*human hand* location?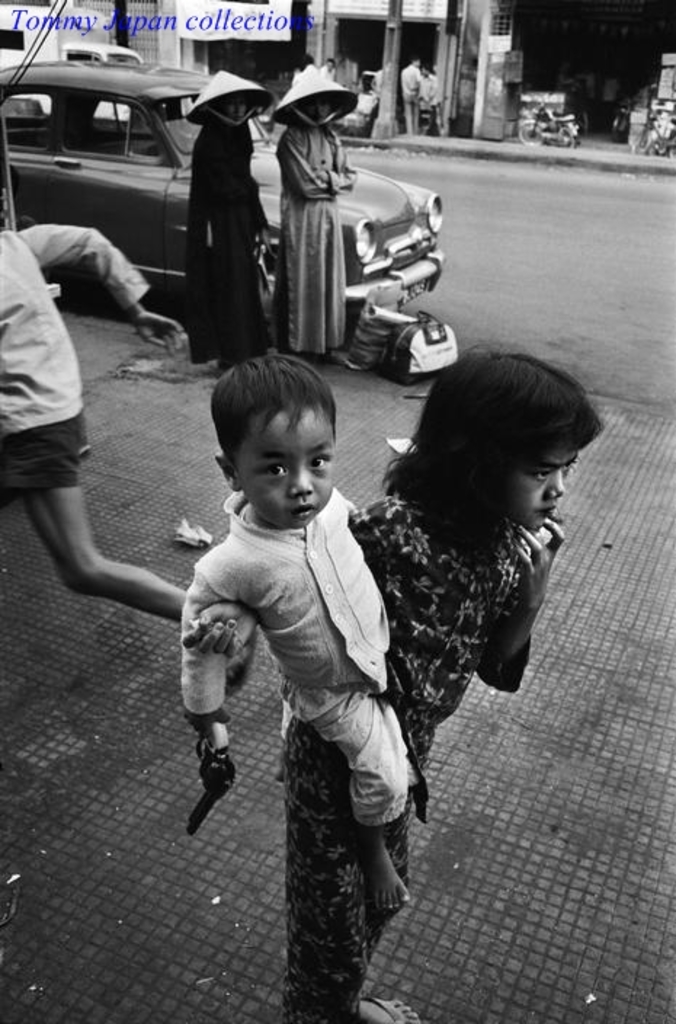
bbox=[134, 308, 186, 359]
